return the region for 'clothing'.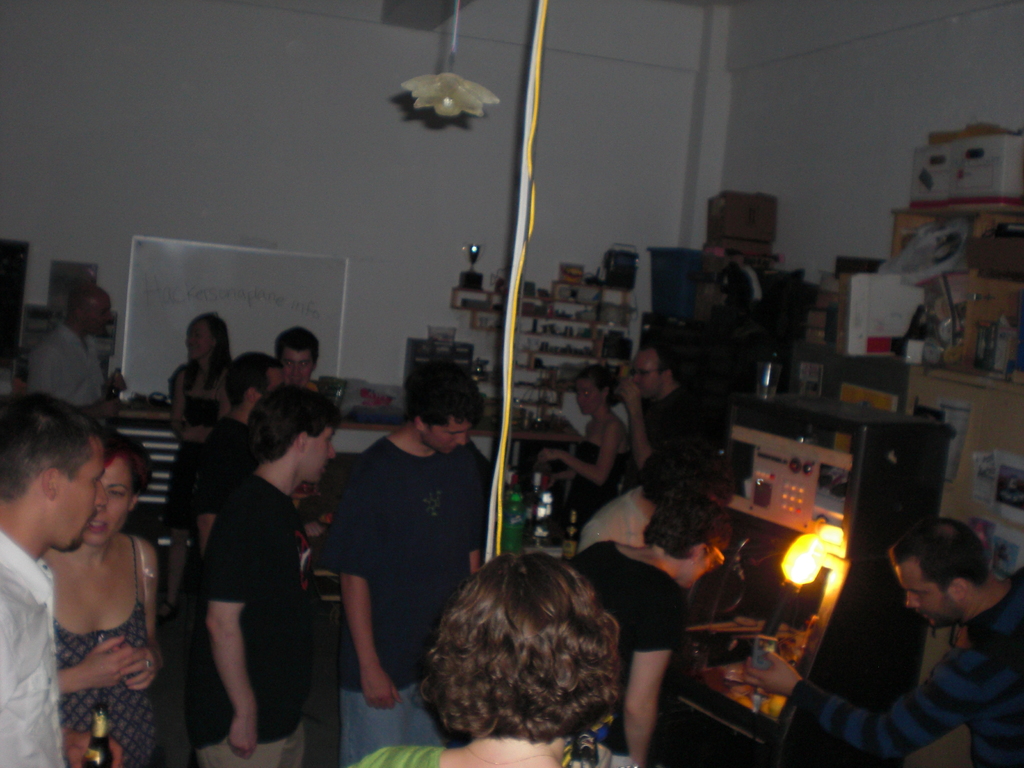
Rect(578, 492, 648, 552).
